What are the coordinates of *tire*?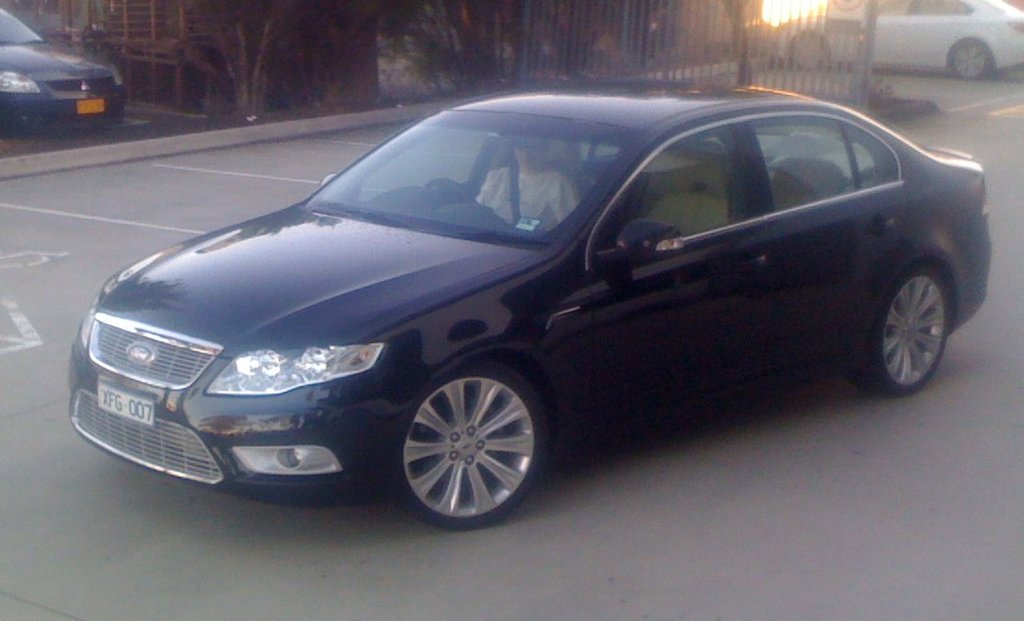
x1=863 y1=241 x2=964 y2=396.
